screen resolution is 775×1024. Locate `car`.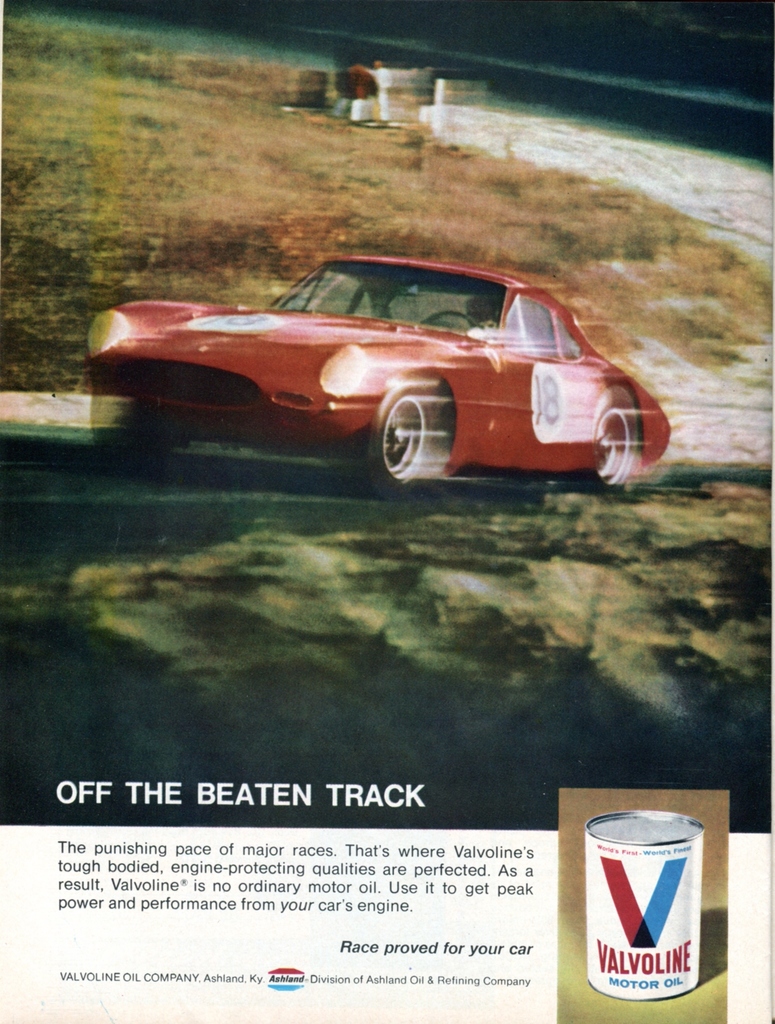
<box>86,252,684,487</box>.
